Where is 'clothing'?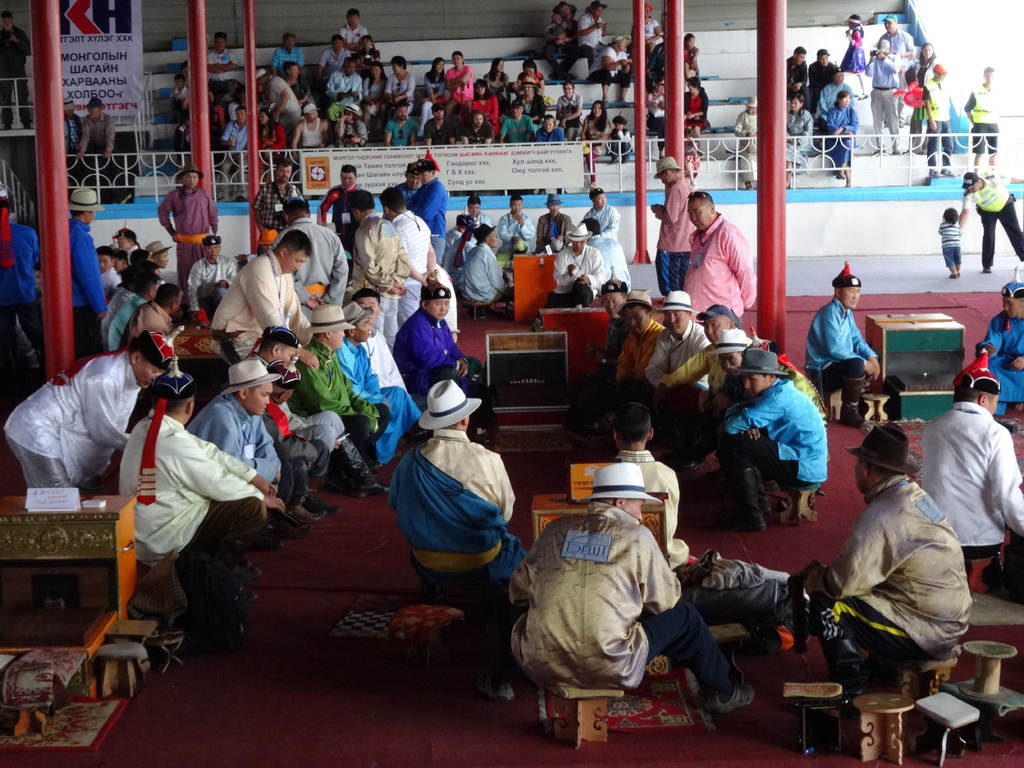
576:303:623:404.
